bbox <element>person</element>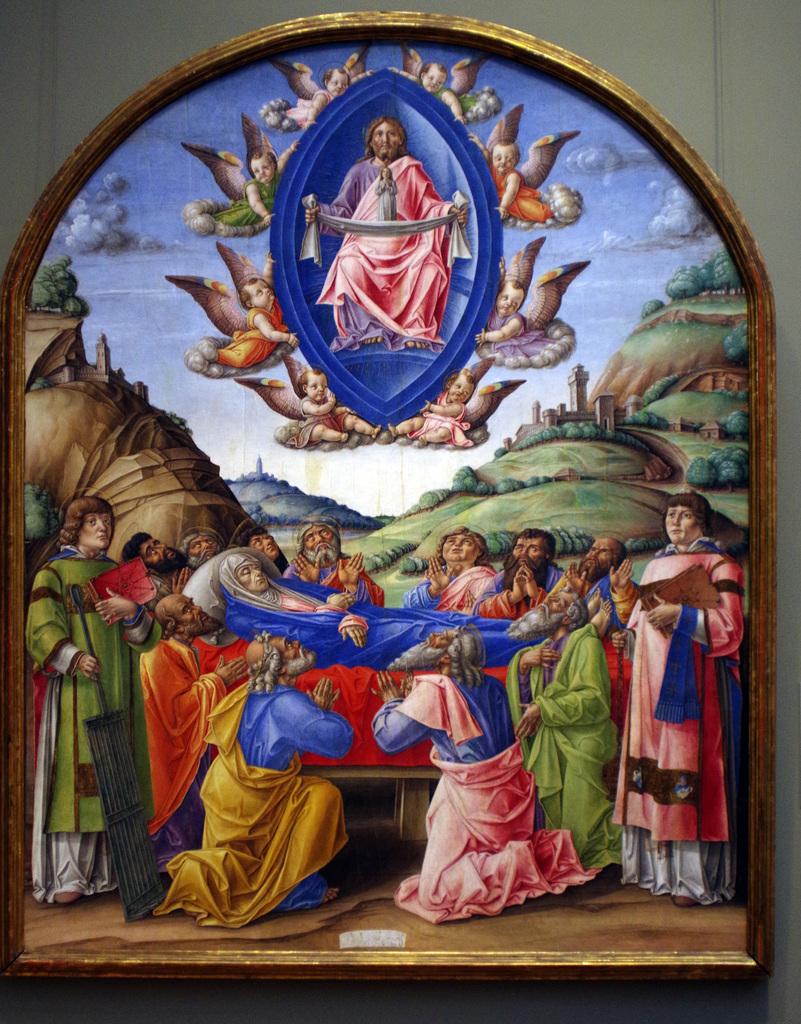
select_region(366, 624, 599, 923)
